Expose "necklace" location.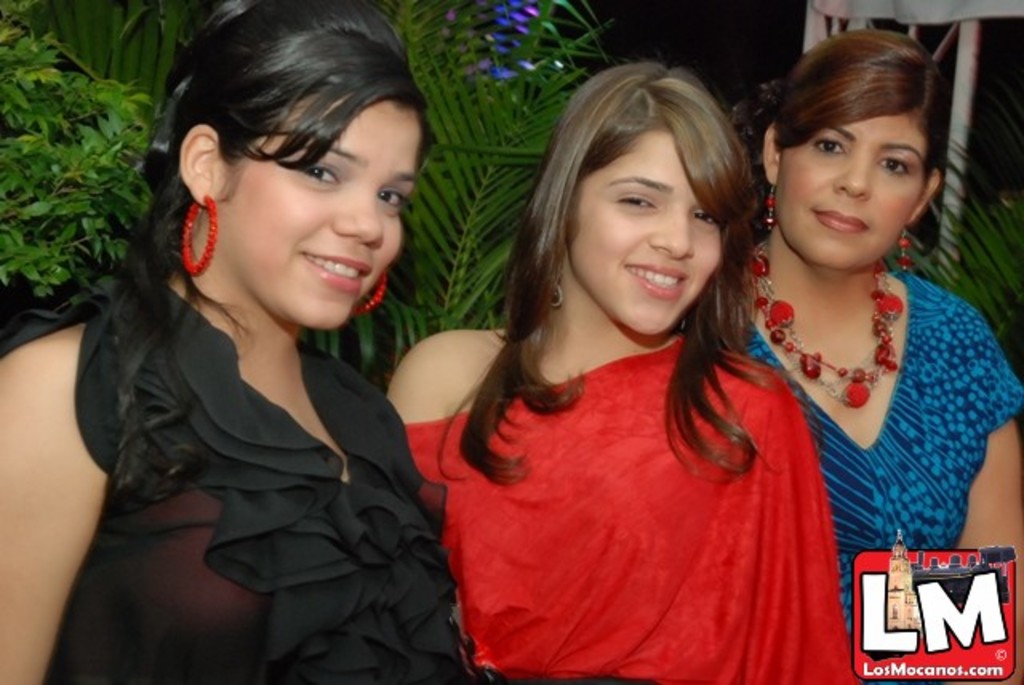
Exposed at 757, 258, 941, 437.
